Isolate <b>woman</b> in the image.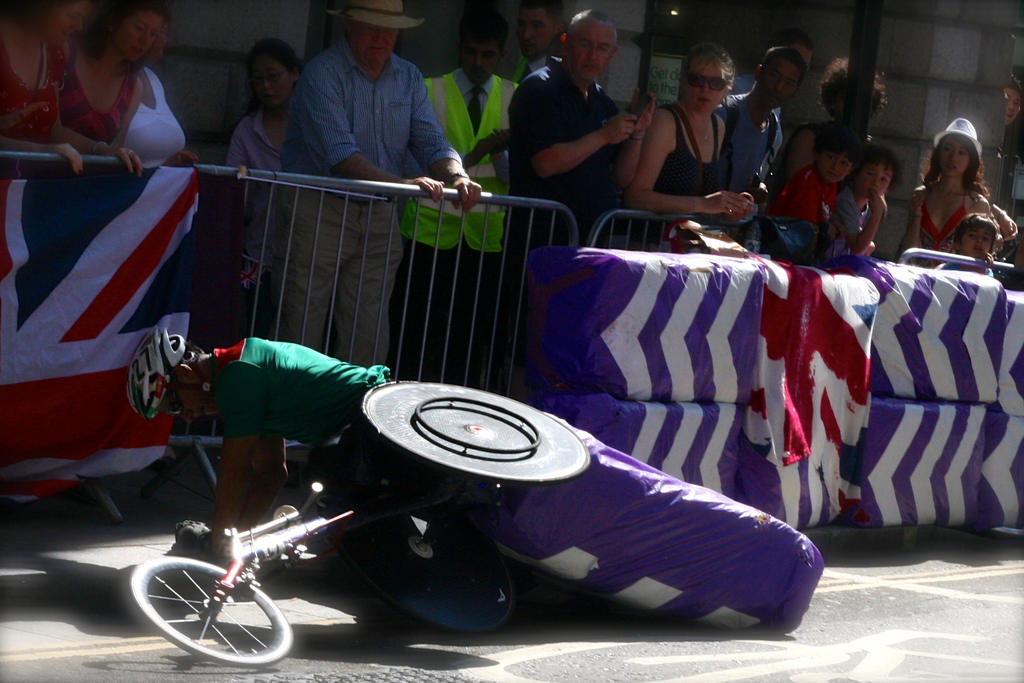
Isolated region: 904,114,1017,269.
